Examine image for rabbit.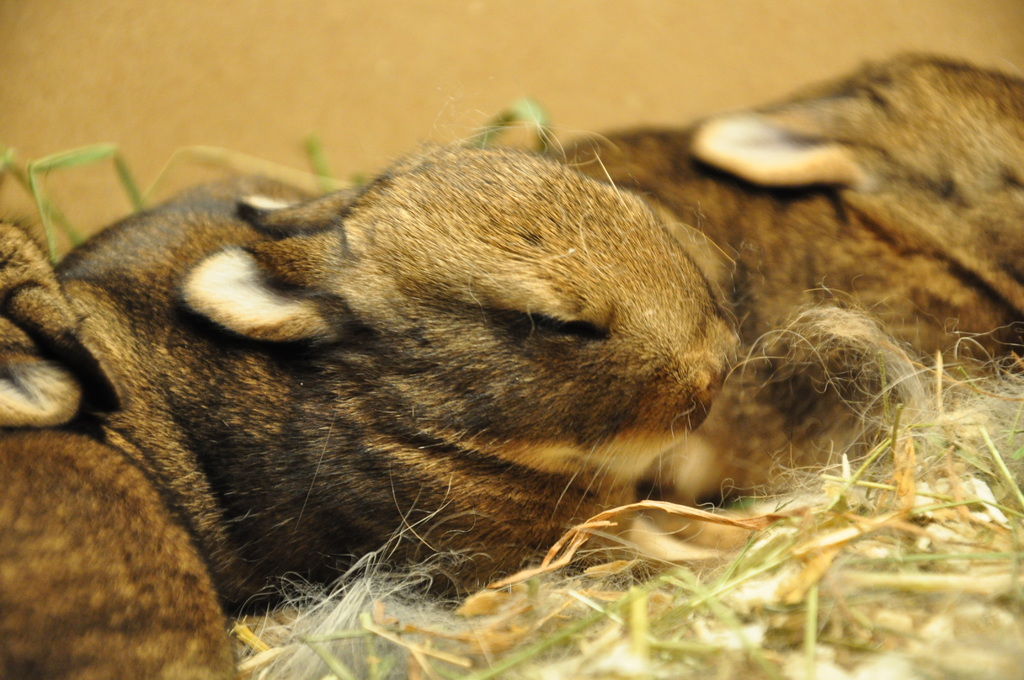
Examination result: (551,51,1023,383).
